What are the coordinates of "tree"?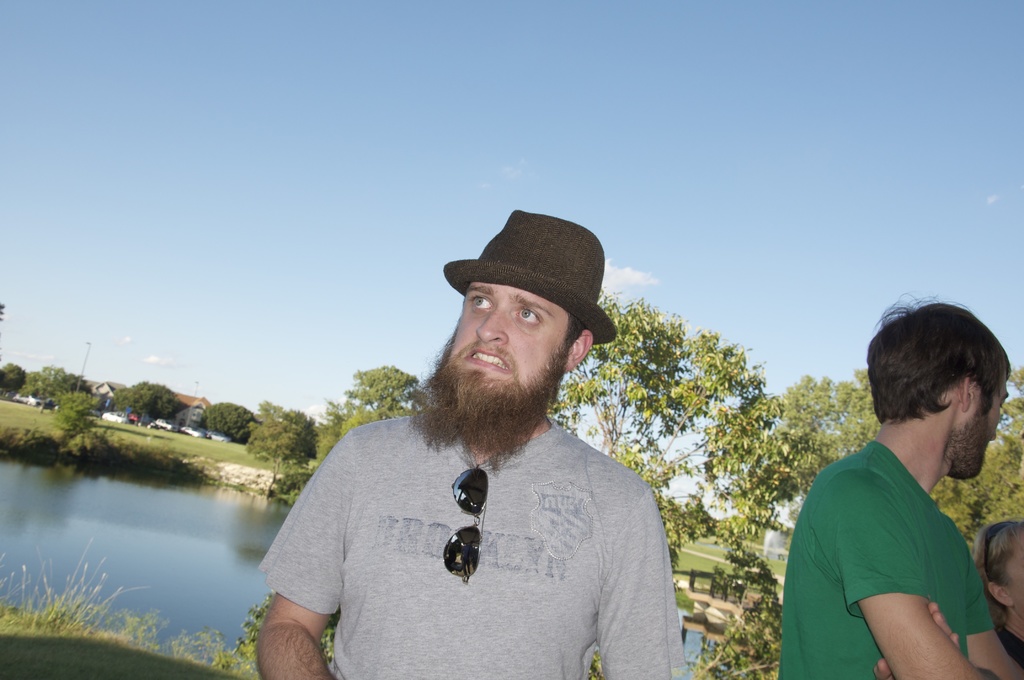
239 392 326 471.
